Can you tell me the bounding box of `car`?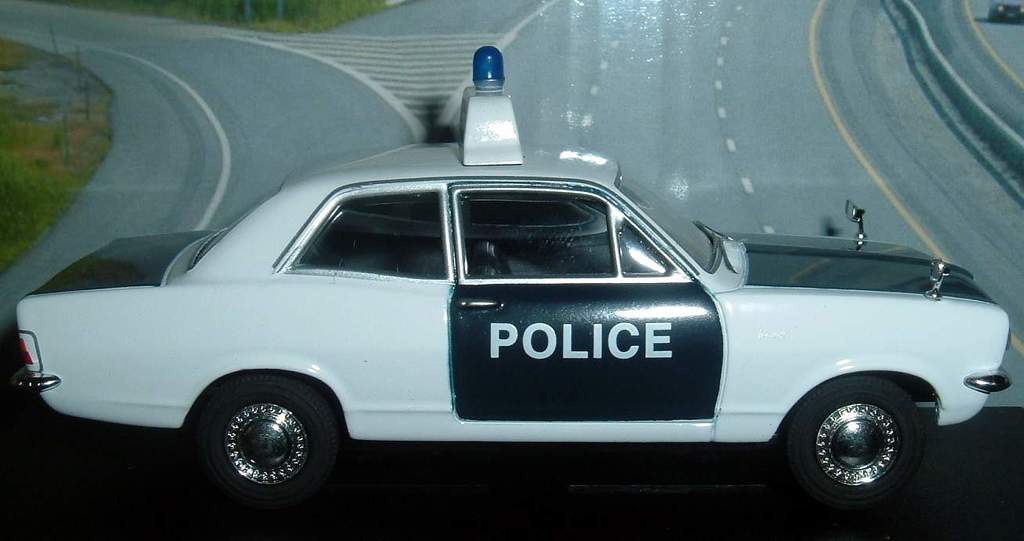
bbox=[987, 0, 1023, 23].
